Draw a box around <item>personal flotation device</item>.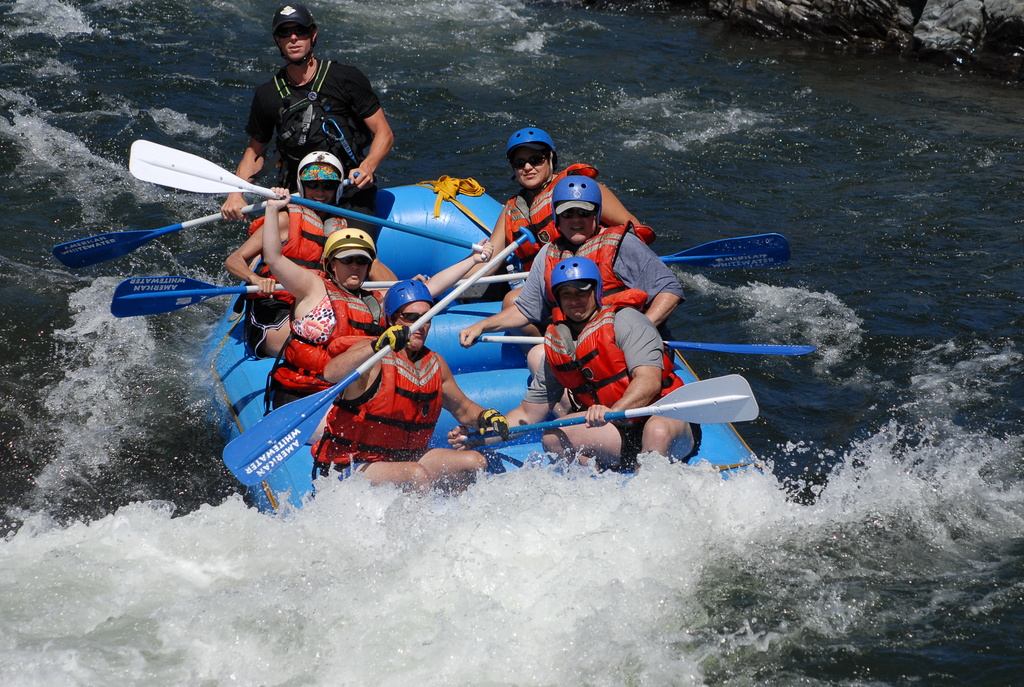
pyautogui.locateOnScreen(308, 329, 442, 503).
